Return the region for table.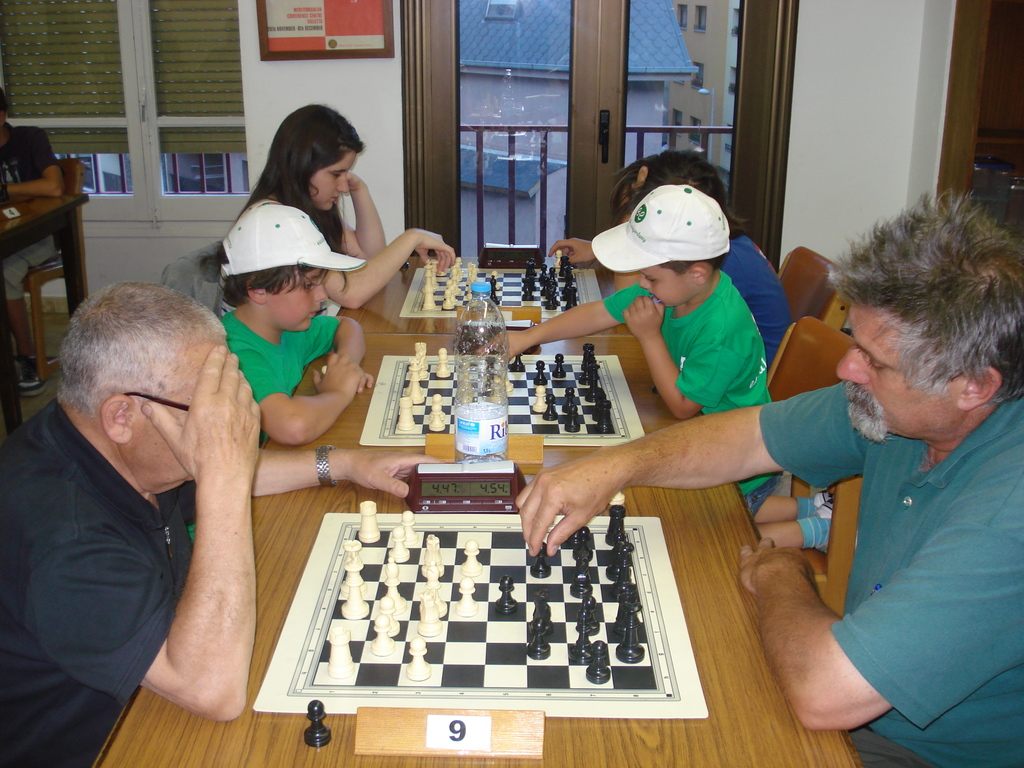
{"x1": 147, "y1": 327, "x2": 835, "y2": 760}.
